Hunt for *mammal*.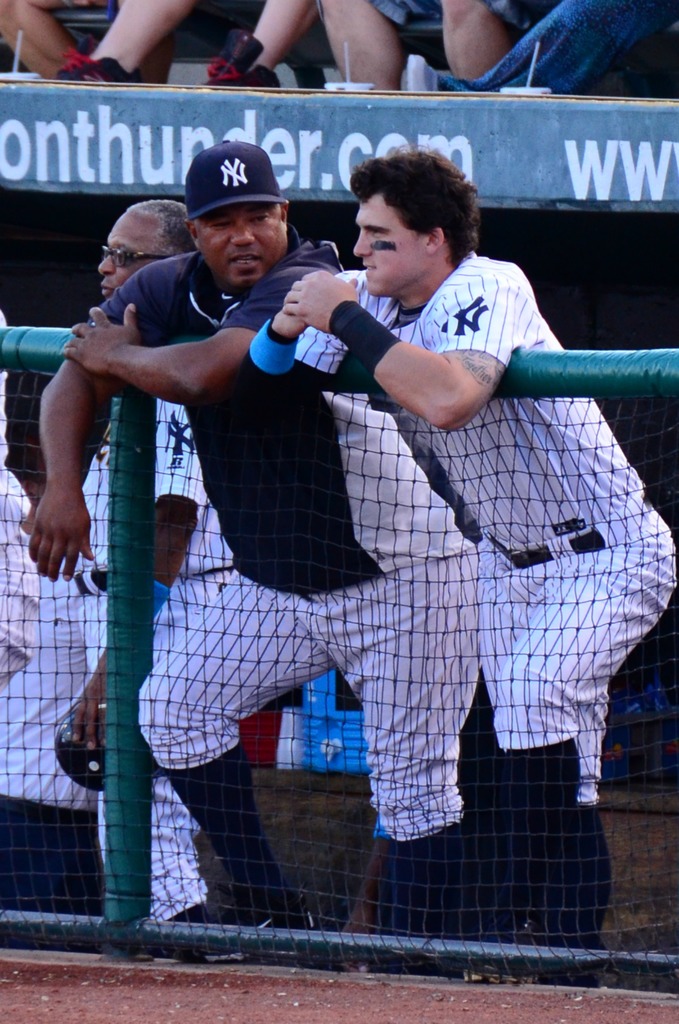
Hunted down at 409 0 678 93.
